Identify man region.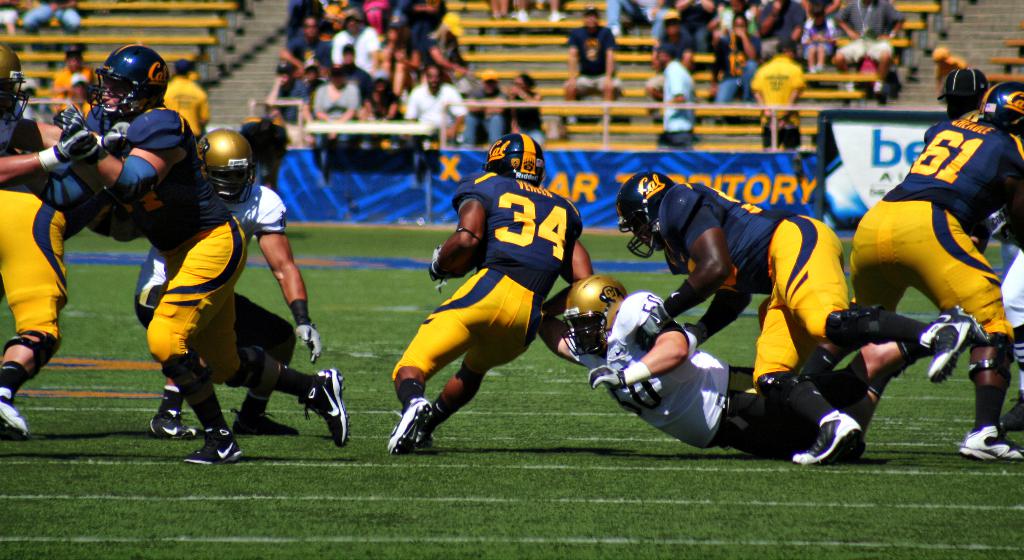
Region: left=563, top=0, right=627, bottom=116.
